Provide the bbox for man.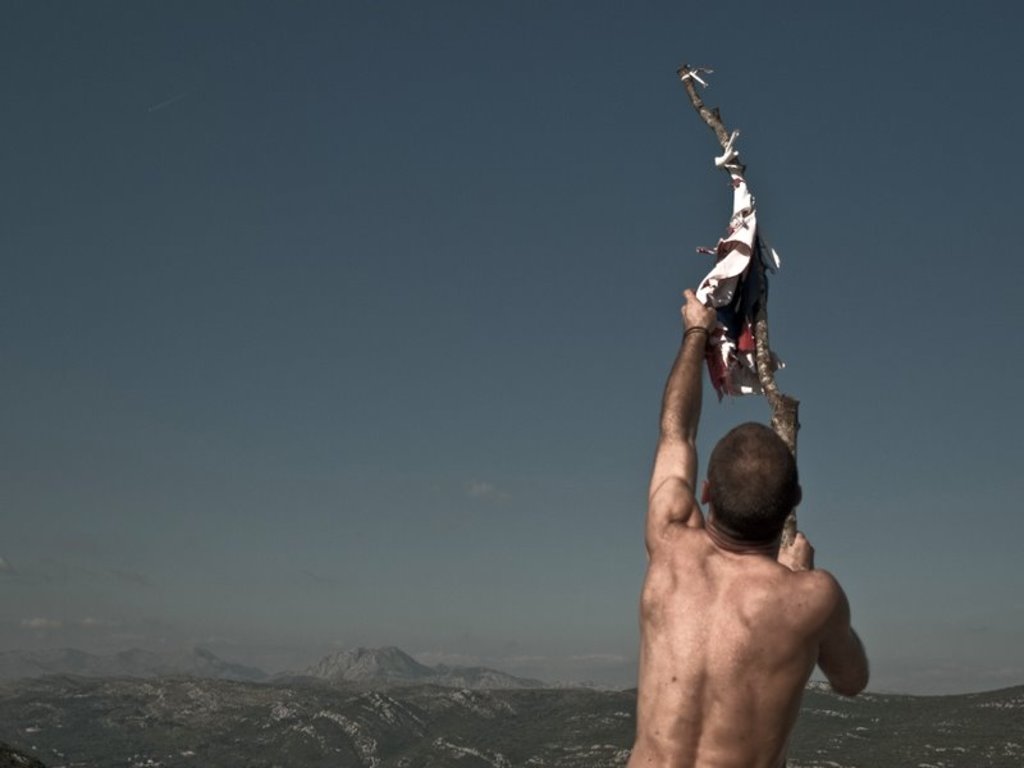
[x1=613, y1=284, x2=877, y2=767].
